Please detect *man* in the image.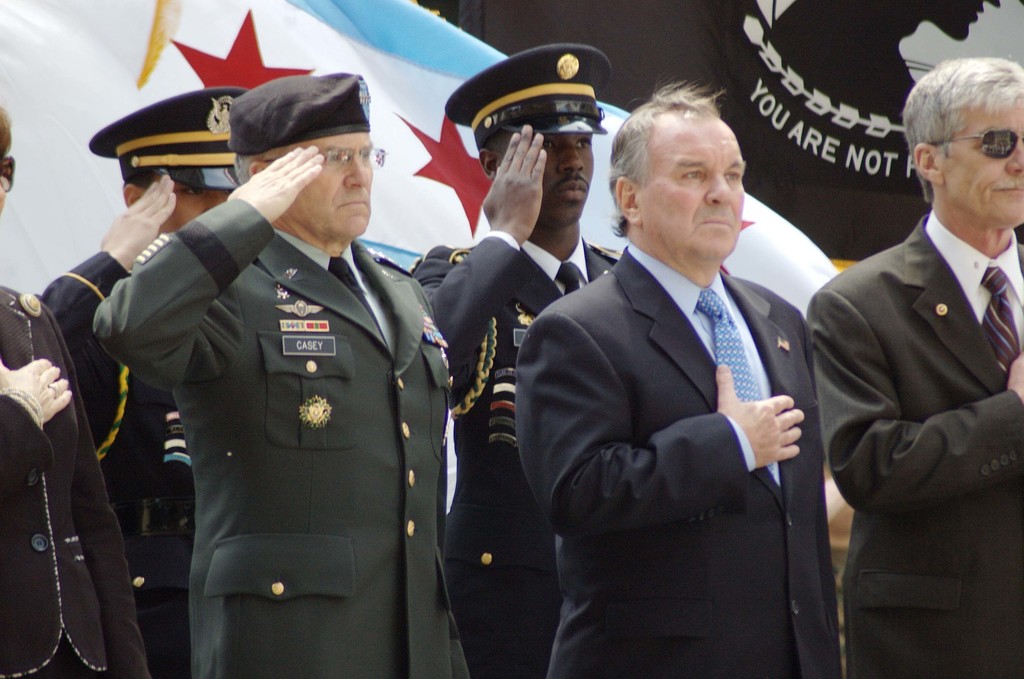
[93,69,471,678].
